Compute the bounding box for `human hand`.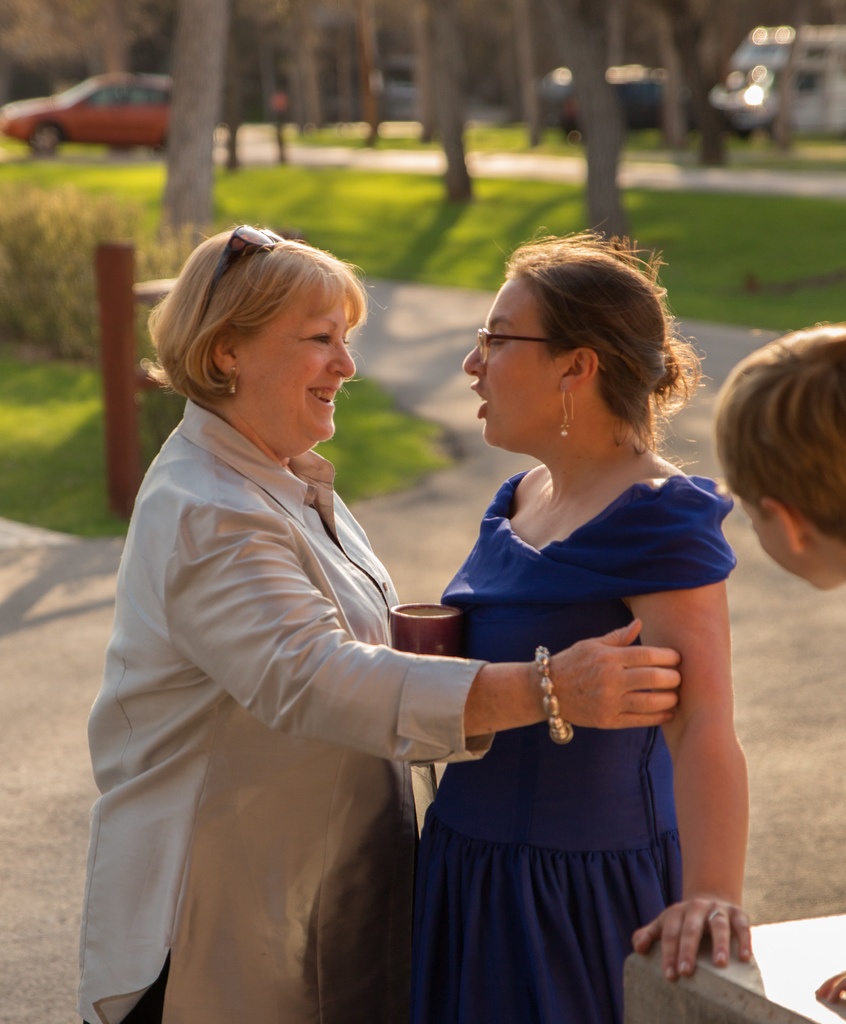
pyautogui.locateOnScreen(635, 886, 769, 1002).
